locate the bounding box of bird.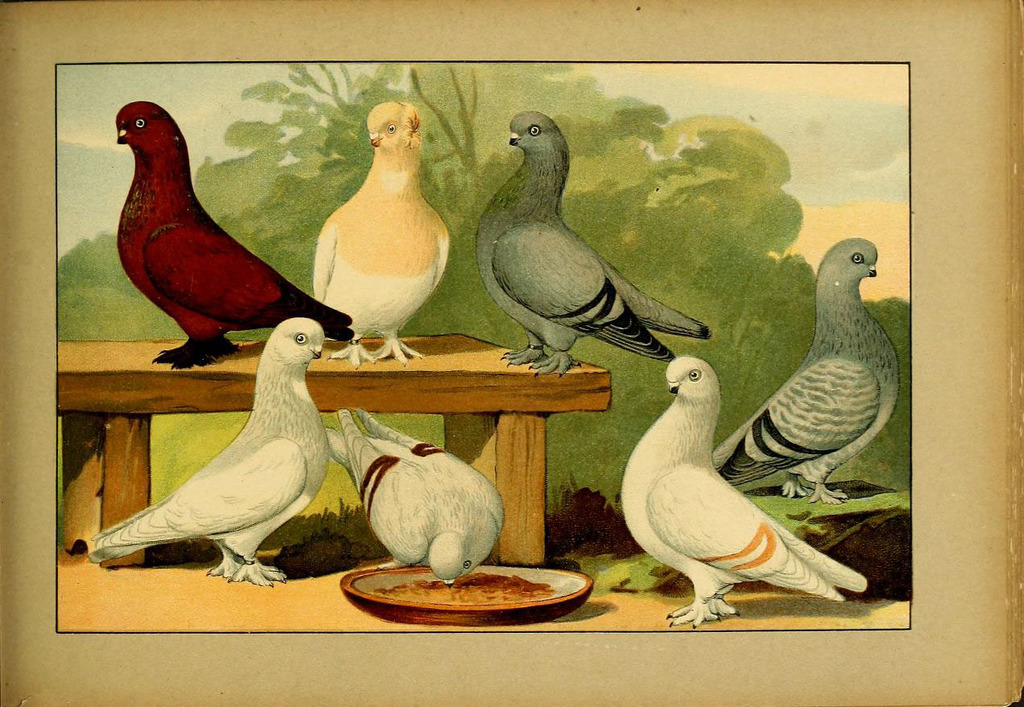
Bounding box: 632,320,869,613.
